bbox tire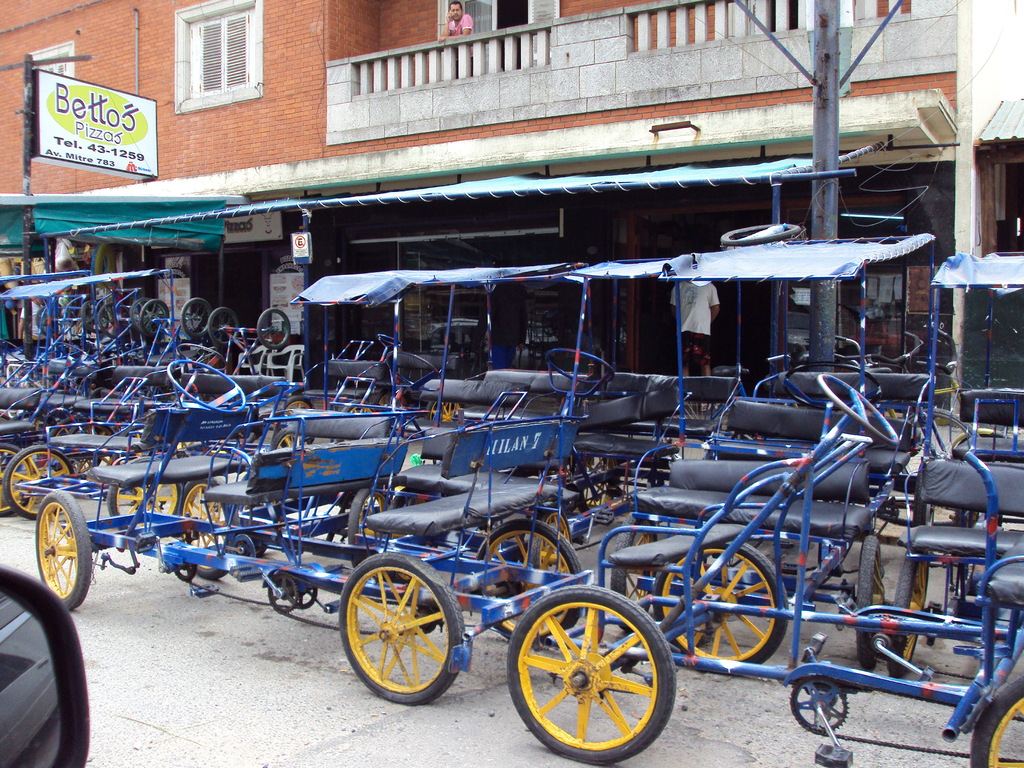
x1=107 y1=456 x2=184 y2=520
